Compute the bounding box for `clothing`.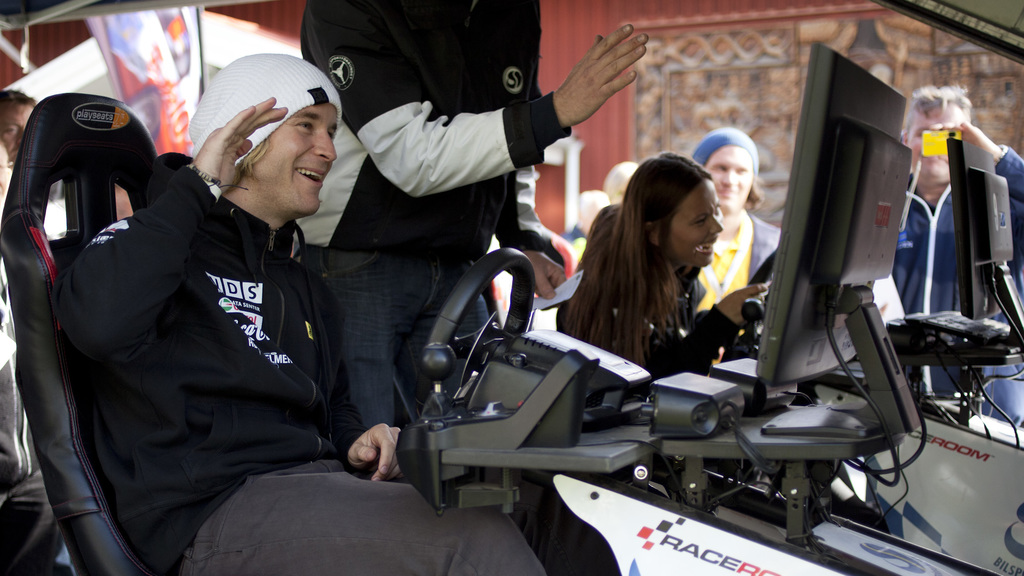
[301, 0, 573, 429].
